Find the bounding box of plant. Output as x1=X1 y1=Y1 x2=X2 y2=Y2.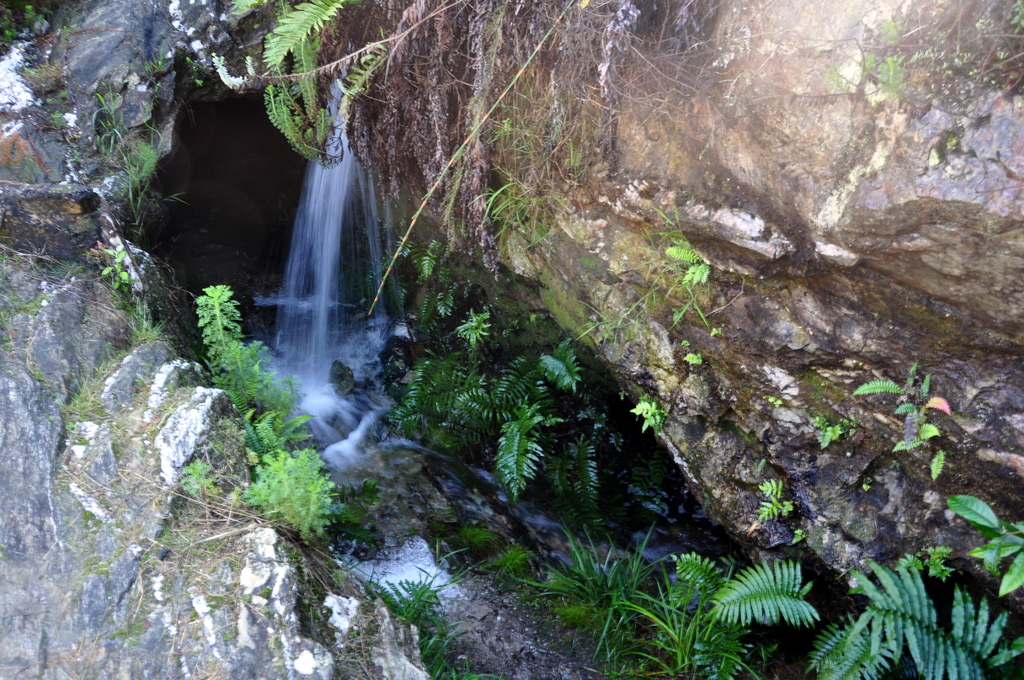
x1=365 y1=226 x2=637 y2=501.
